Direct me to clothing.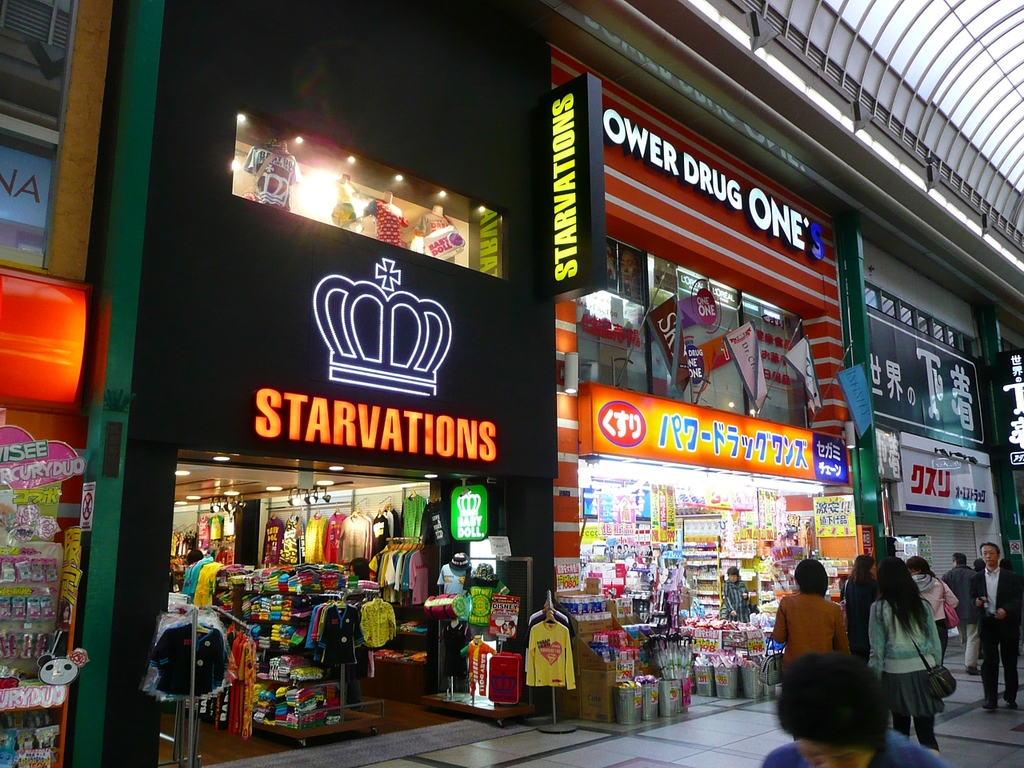
Direction: select_region(459, 638, 494, 699).
